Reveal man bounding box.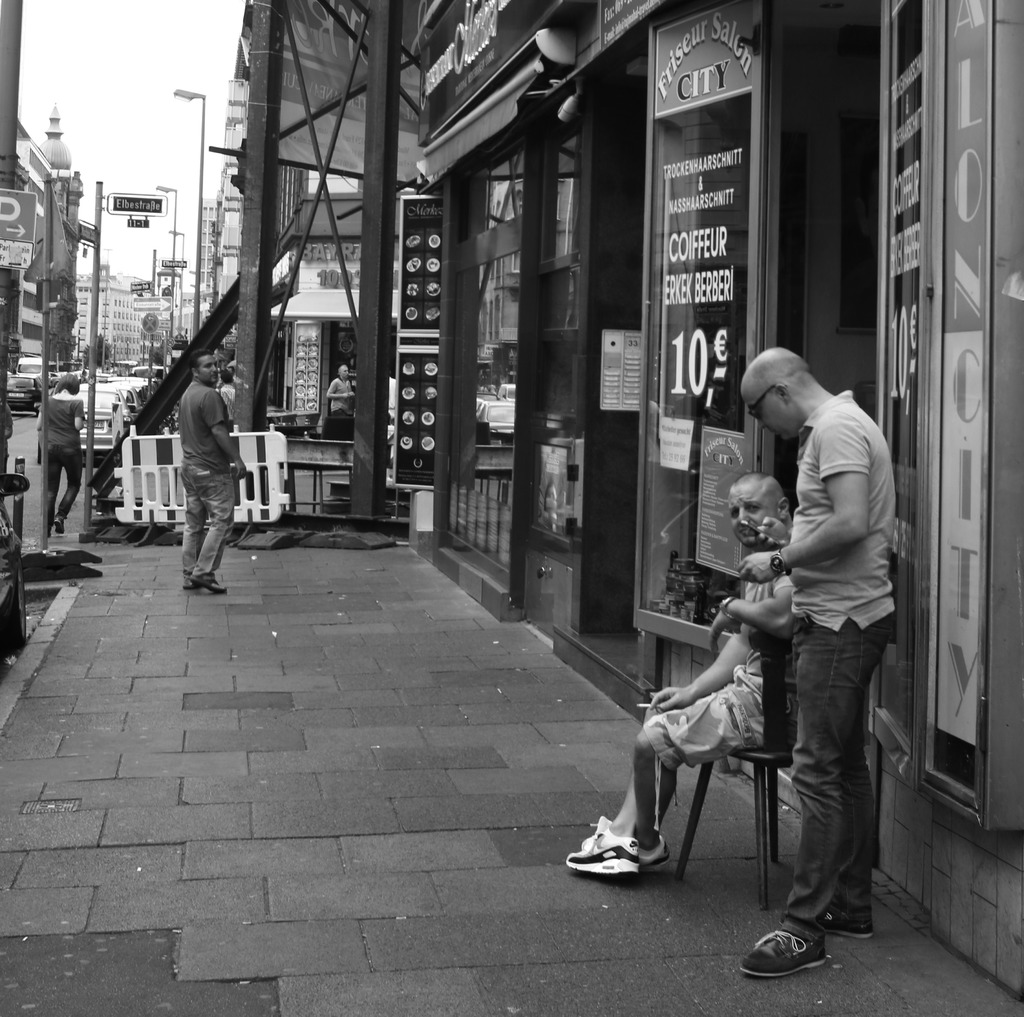
Revealed: <box>174,342,254,598</box>.
